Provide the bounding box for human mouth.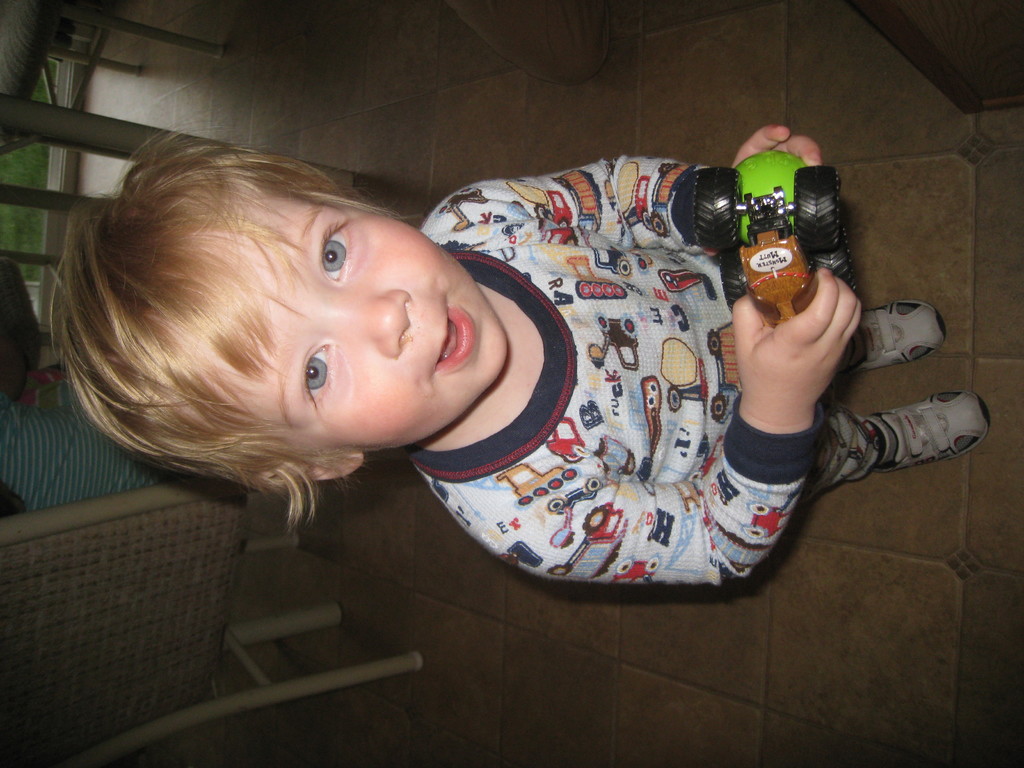
pyautogui.locateOnScreen(435, 296, 475, 376).
